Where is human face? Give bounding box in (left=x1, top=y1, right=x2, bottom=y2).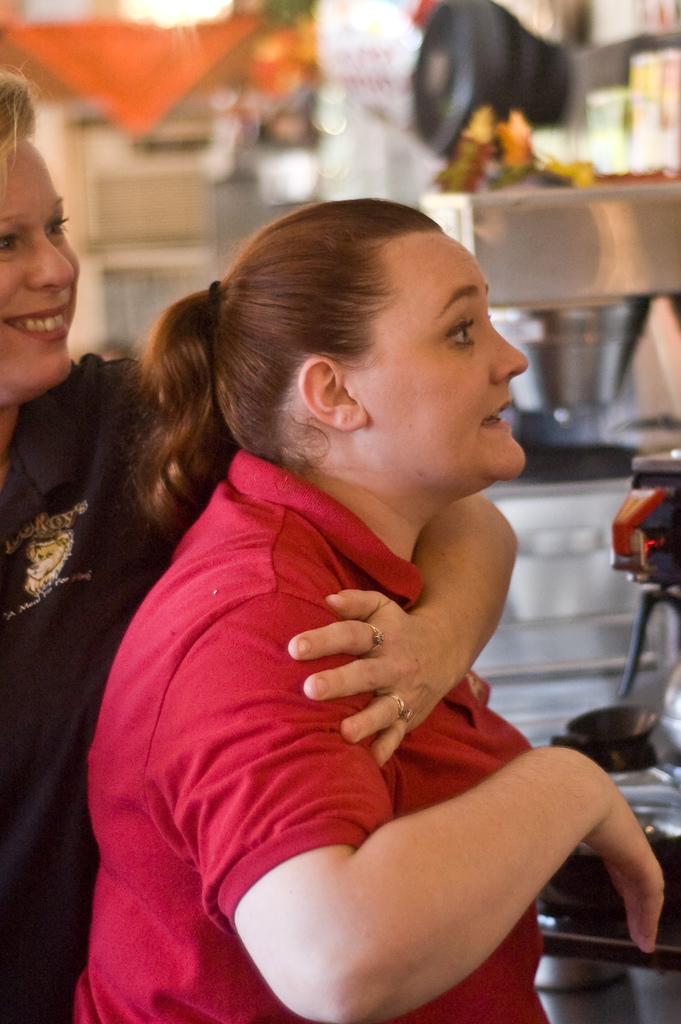
(left=0, top=127, right=80, bottom=404).
